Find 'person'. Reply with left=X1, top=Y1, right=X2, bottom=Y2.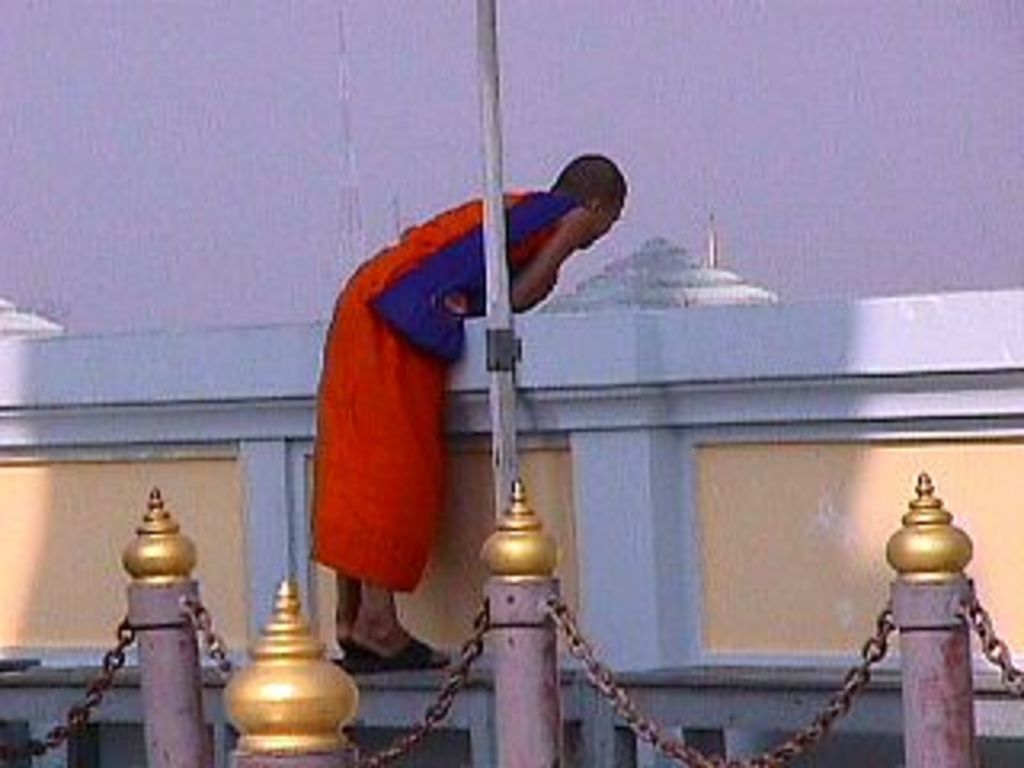
left=310, top=154, right=627, bottom=672.
